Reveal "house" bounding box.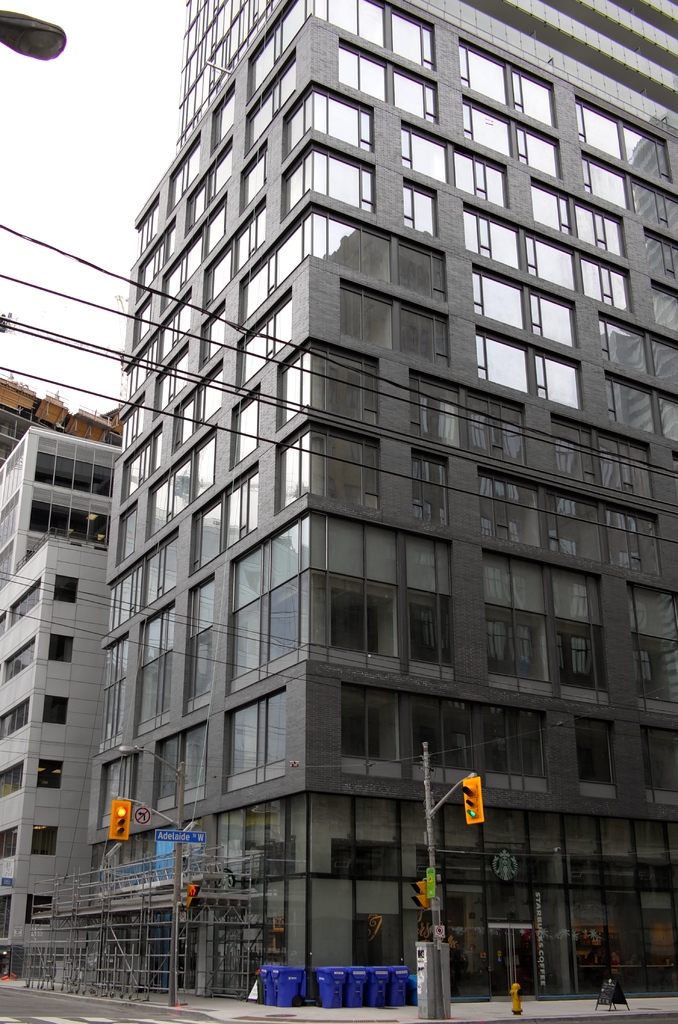
Revealed: bbox=[0, 367, 111, 460].
